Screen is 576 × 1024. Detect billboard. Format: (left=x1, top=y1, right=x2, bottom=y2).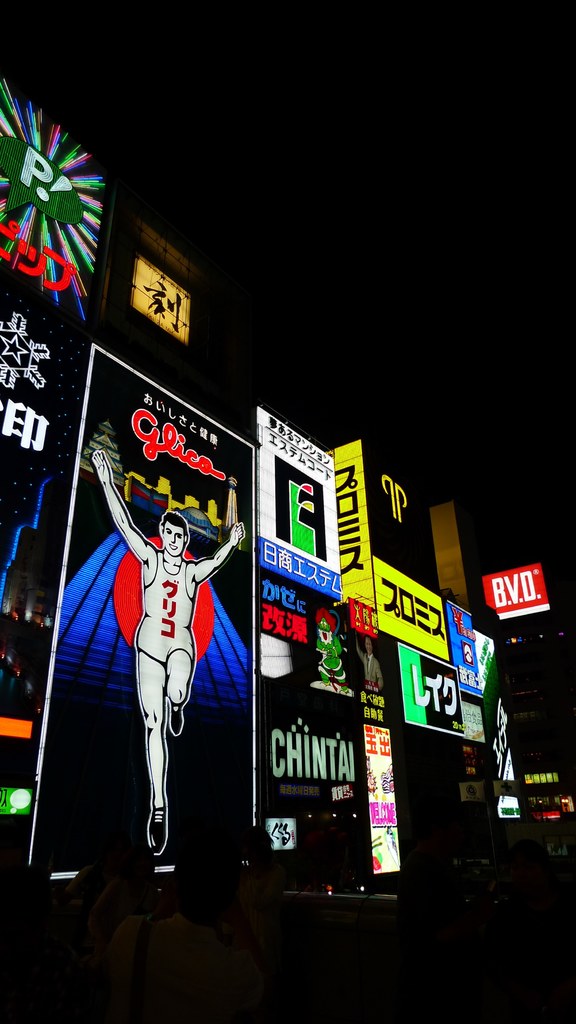
(left=483, top=566, right=553, bottom=634).
